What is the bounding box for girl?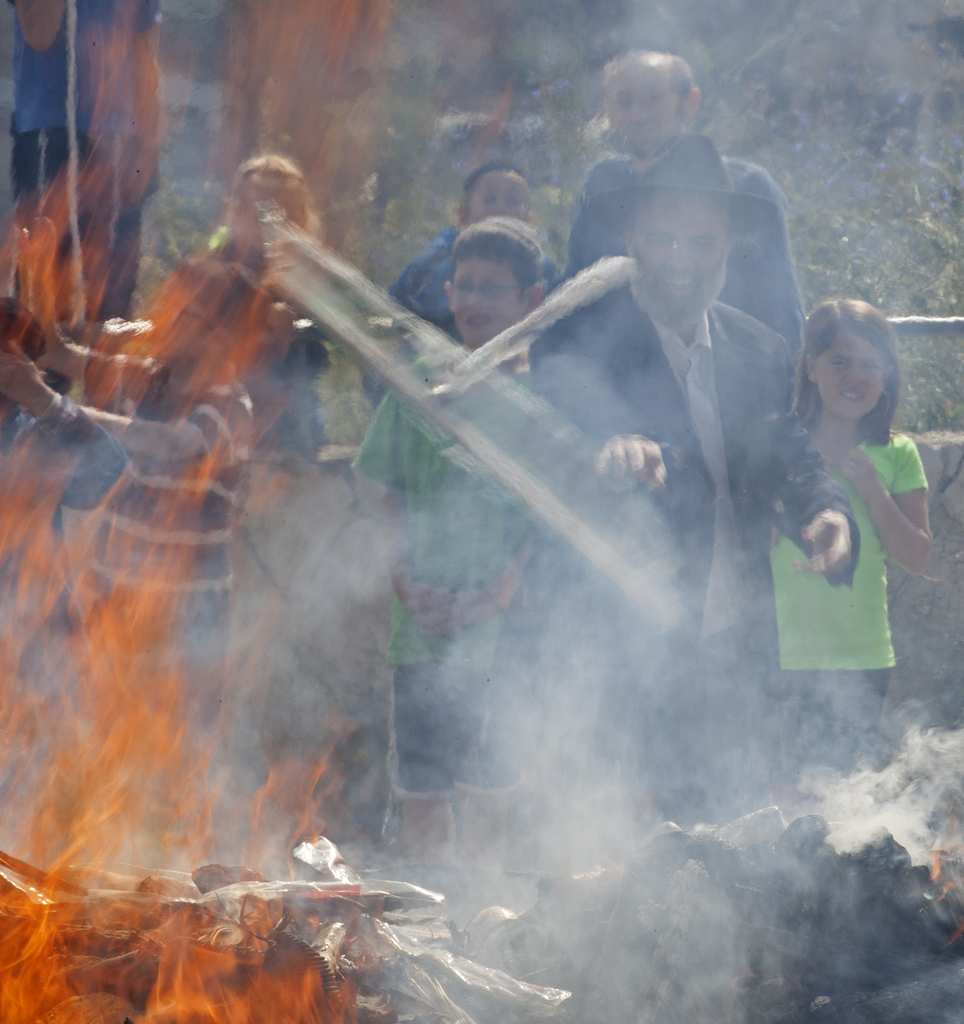
[left=767, top=300, right=933, bottom=795].
